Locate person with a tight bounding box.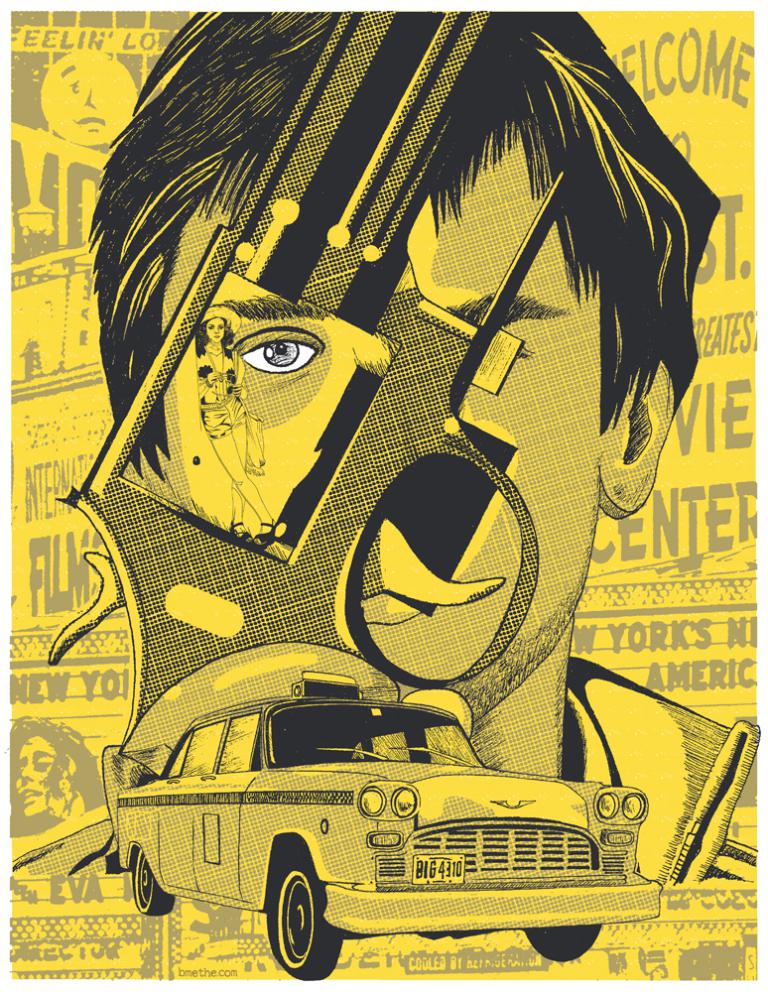
<region>85, 5, 720, 888</region>.
